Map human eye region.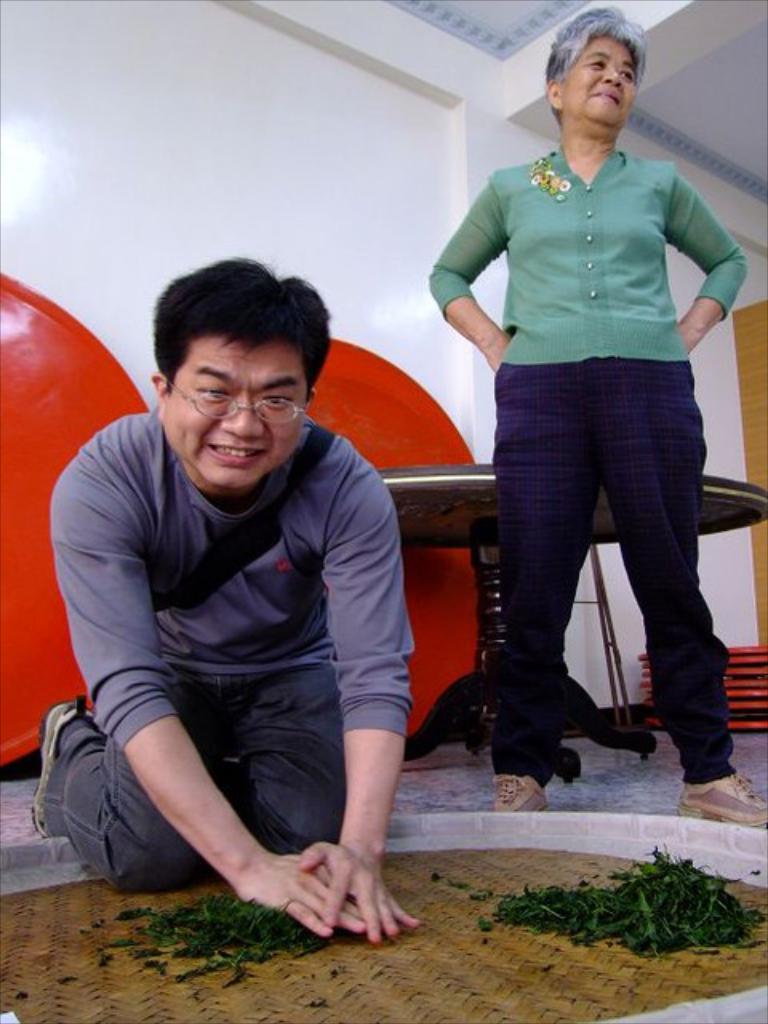
Mapped to {"x1": 582, "y1": 56, "x2": 605, "y2": 70}.
